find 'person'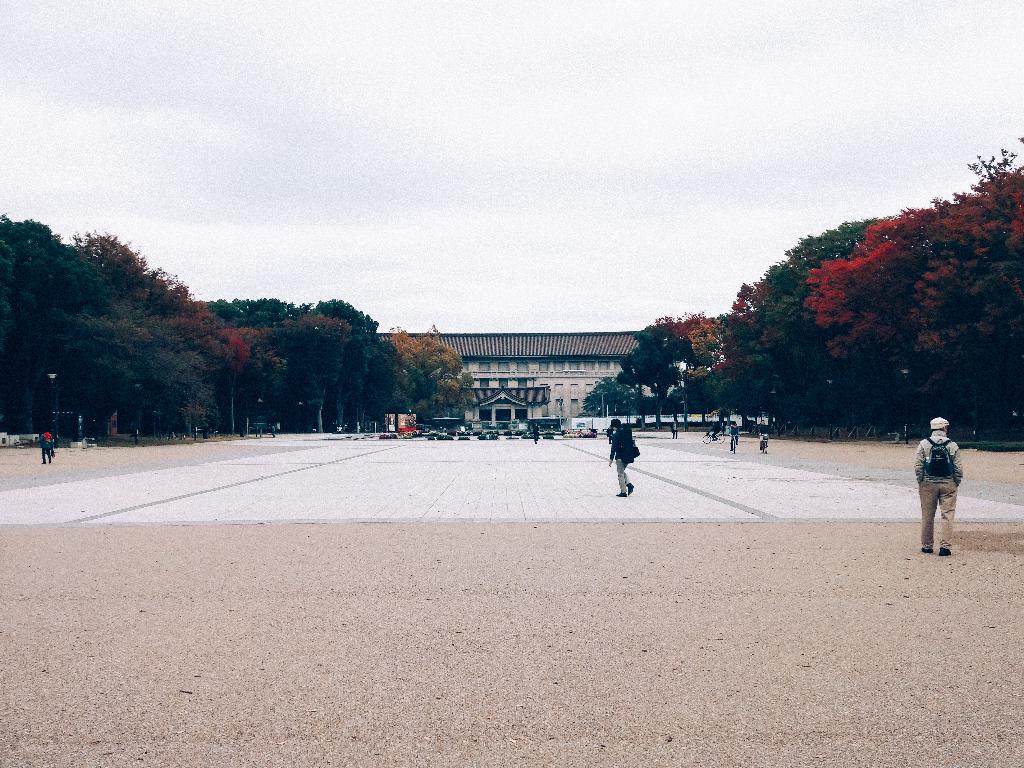
607,415,639,496
